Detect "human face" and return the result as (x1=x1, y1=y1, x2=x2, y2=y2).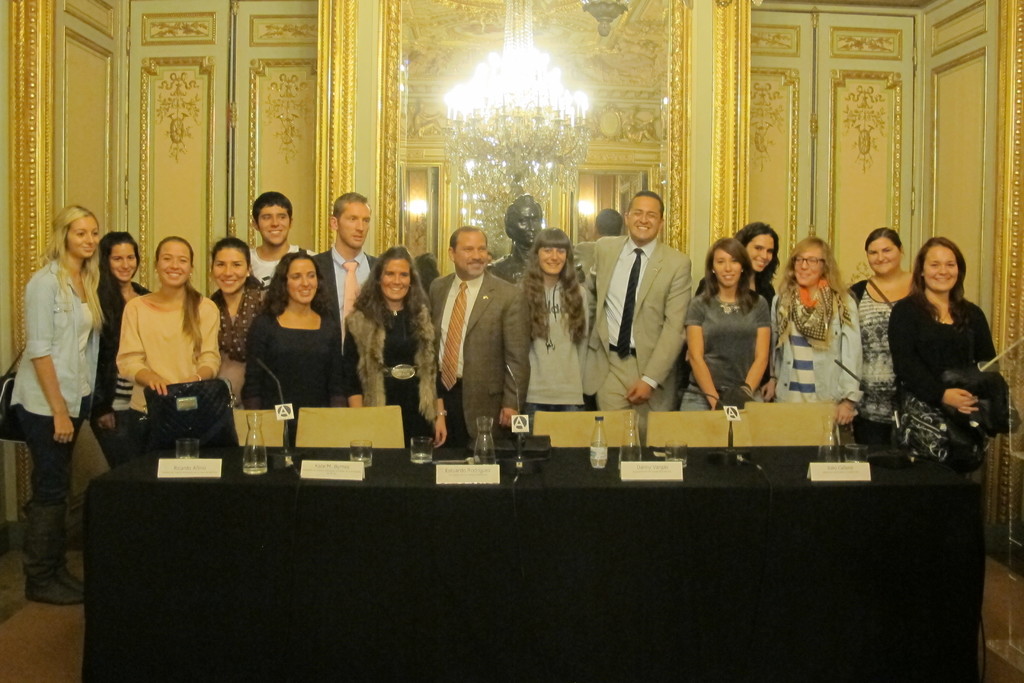
(x1=712, y1=250, x2=742, y2=288).
